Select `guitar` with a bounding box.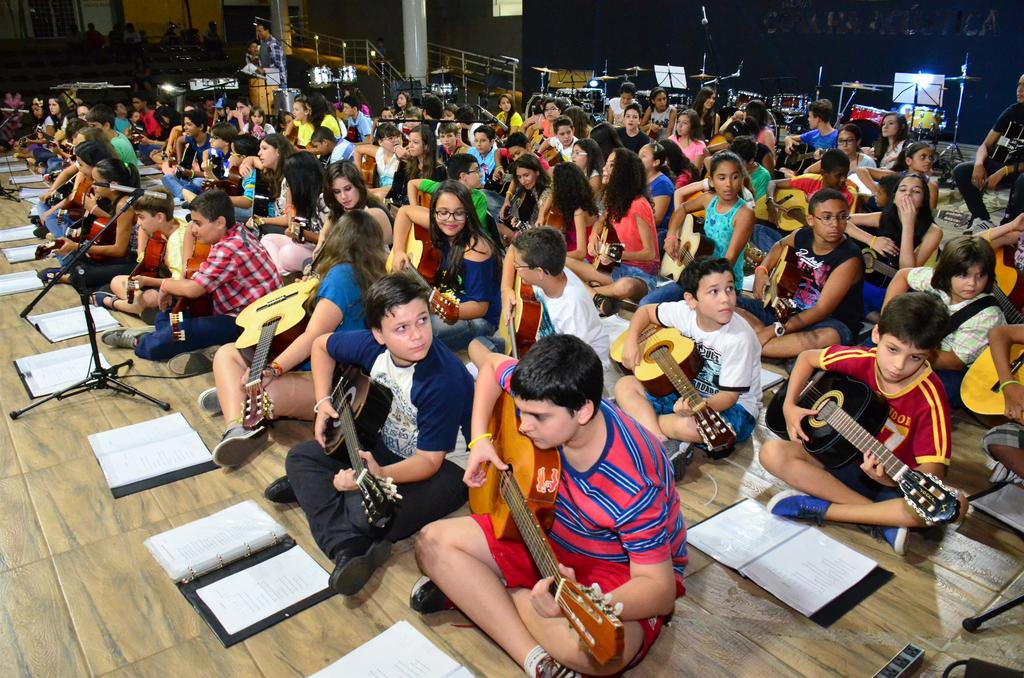
765, 251, 800, 330.
